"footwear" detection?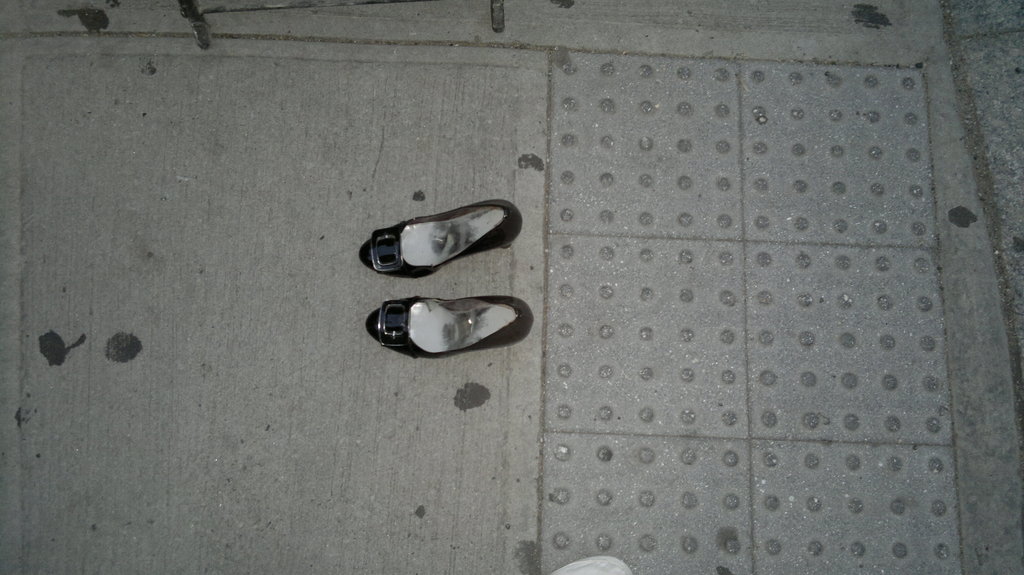
rect(349, 195, 527, 280)
